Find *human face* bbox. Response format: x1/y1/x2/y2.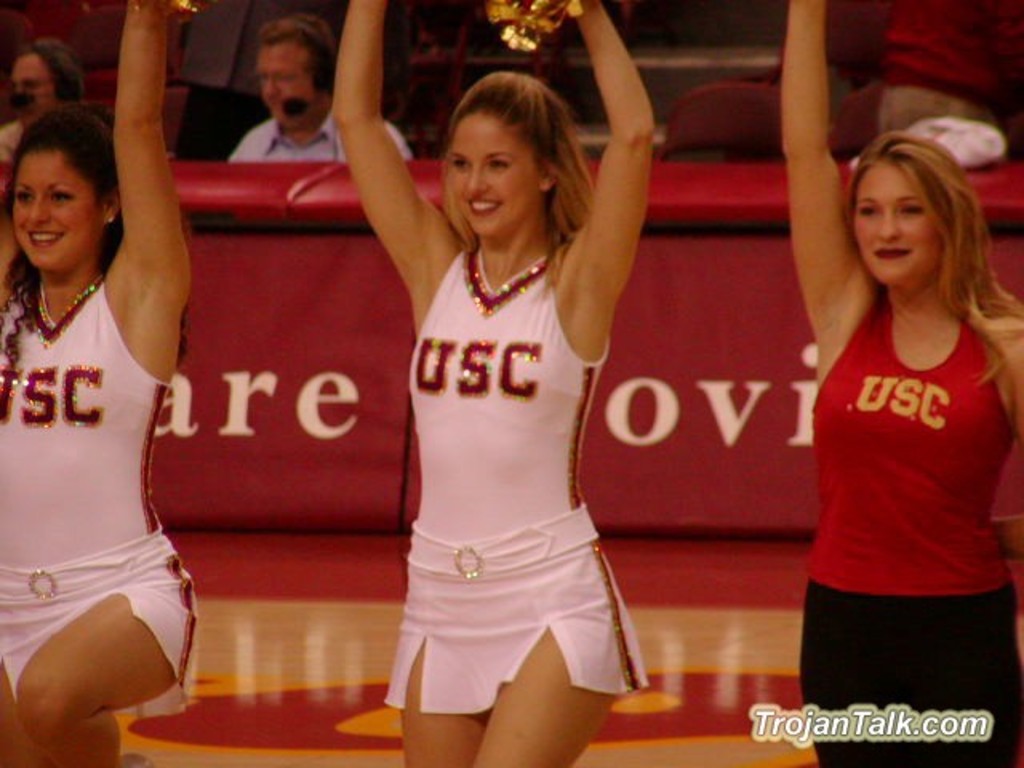
5/142/99/269.
